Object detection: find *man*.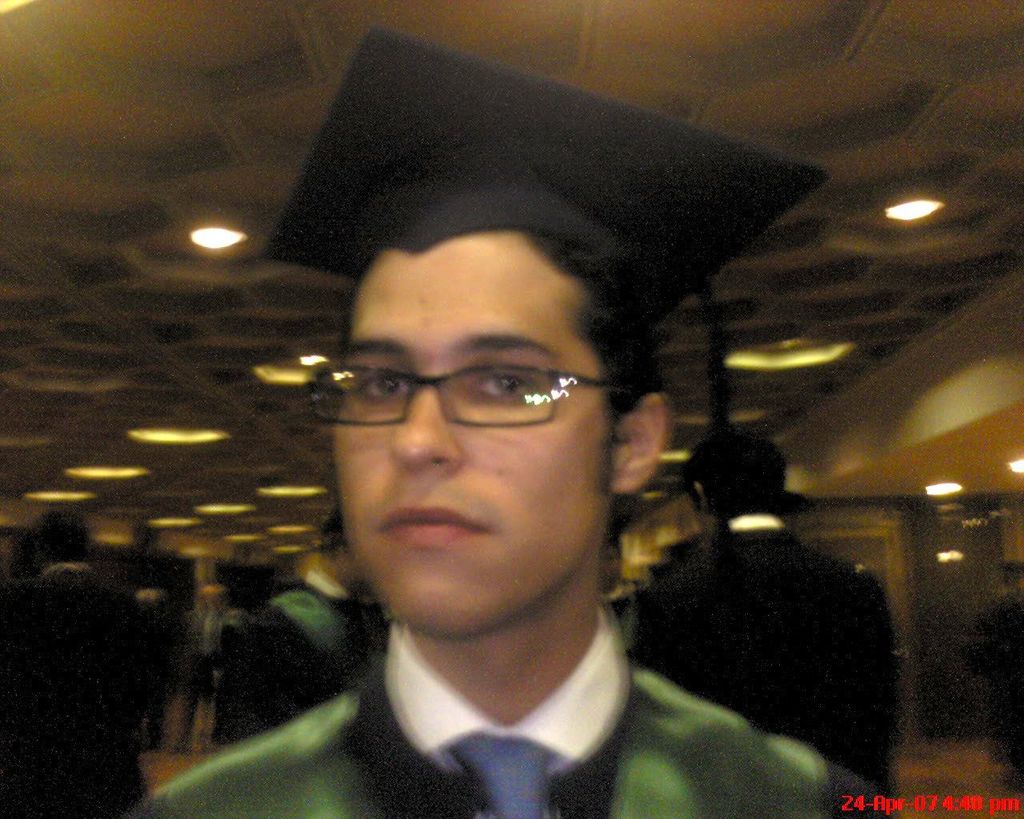
126 135 884 811.
